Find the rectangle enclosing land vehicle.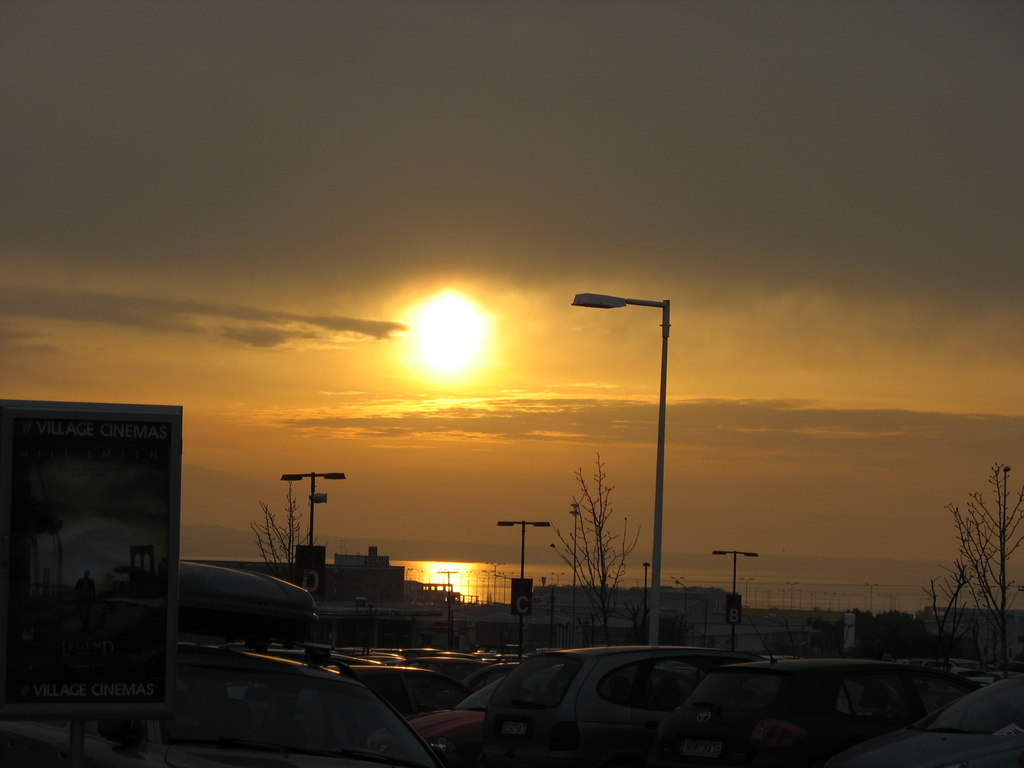
479, 647, 765, 767.
